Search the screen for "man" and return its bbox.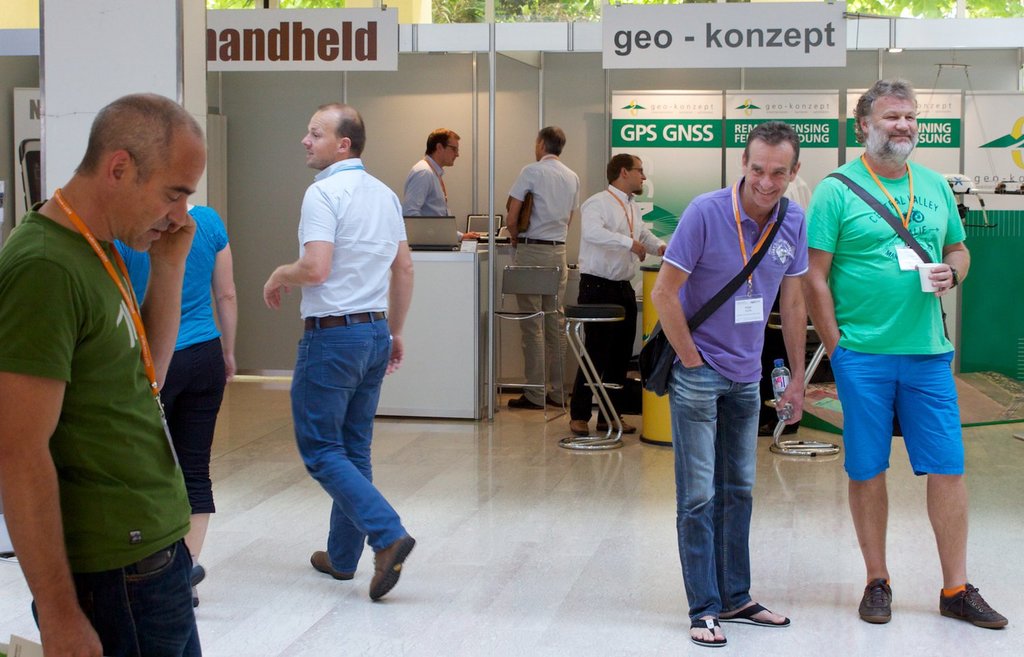
Found: select_region(807, 83, 1012, 628).
